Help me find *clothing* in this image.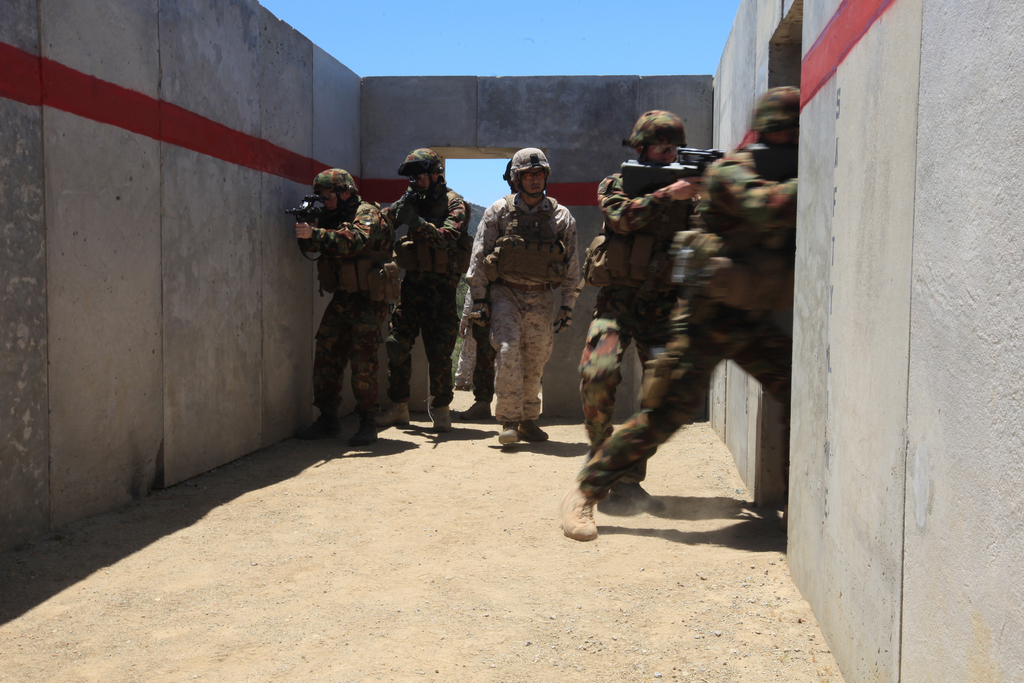
Found it: (466,154,587,431).
